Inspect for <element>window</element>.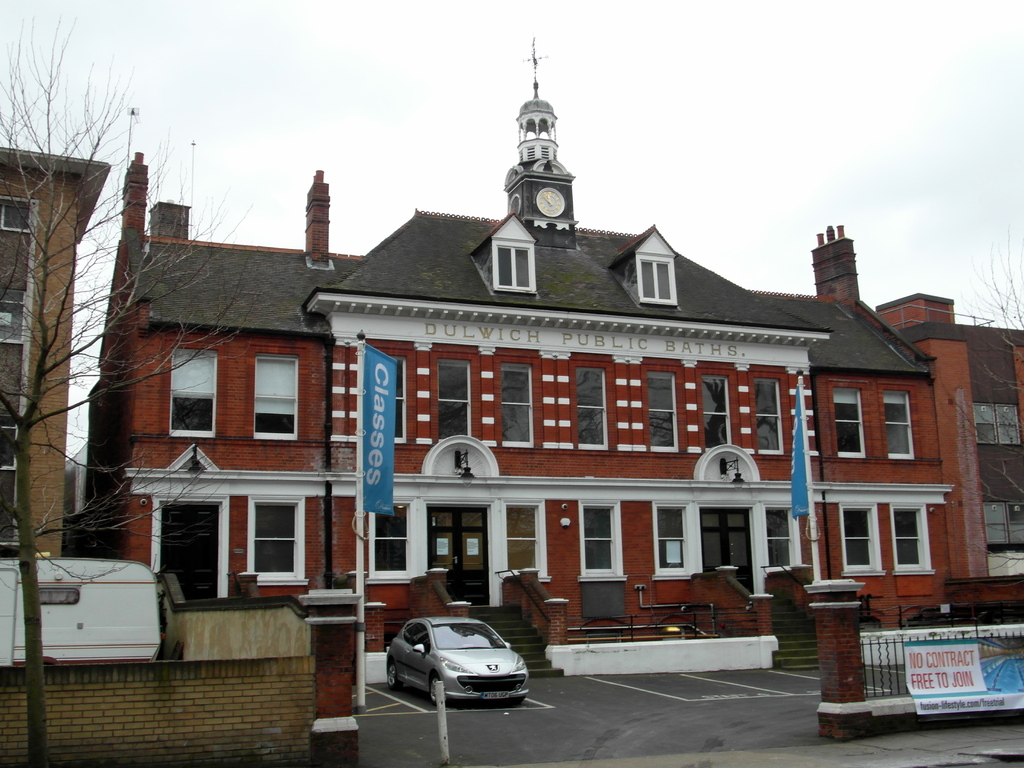
Inspection: <region>580, 496, 618, 579</region>.
